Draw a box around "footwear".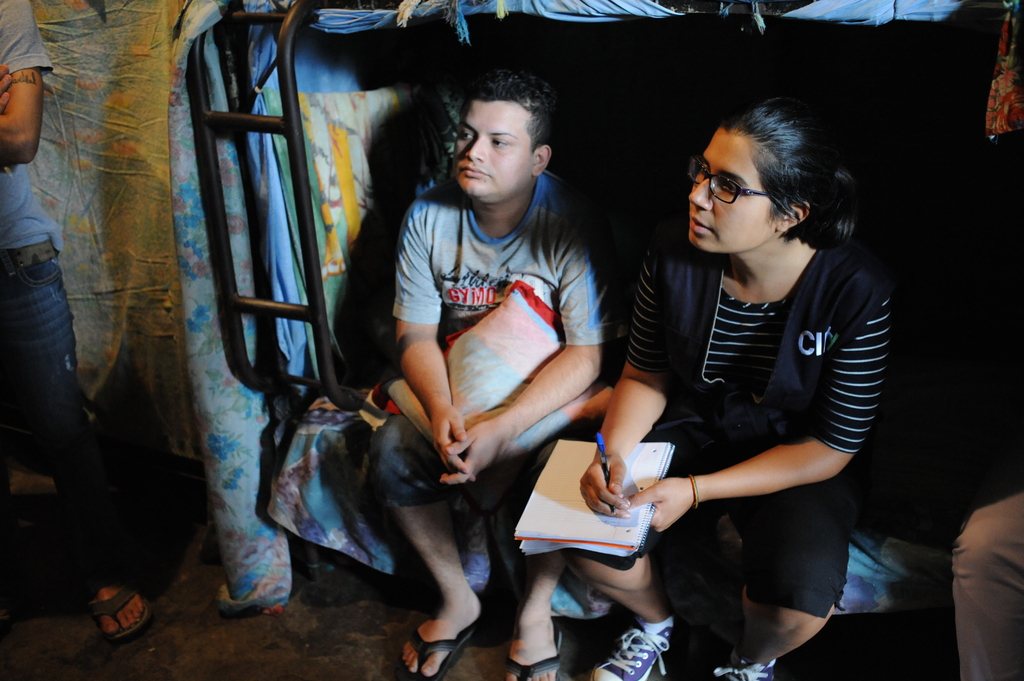
589, 615, 672, 680.
